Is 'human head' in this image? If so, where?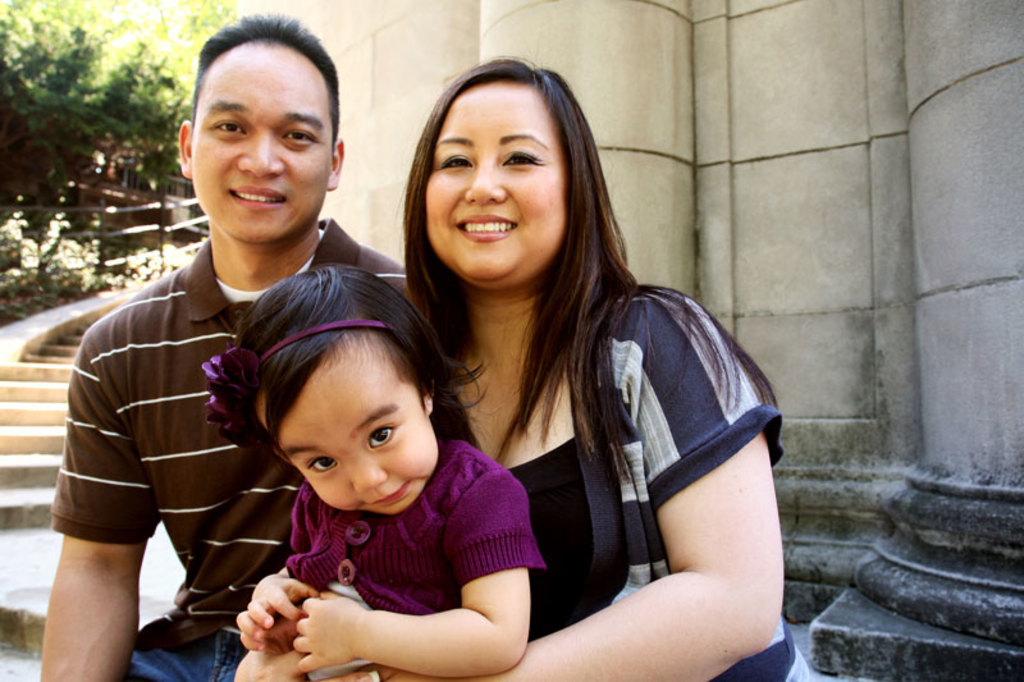
Yes, at [left=244, top=302, right=431, bottom=514].
